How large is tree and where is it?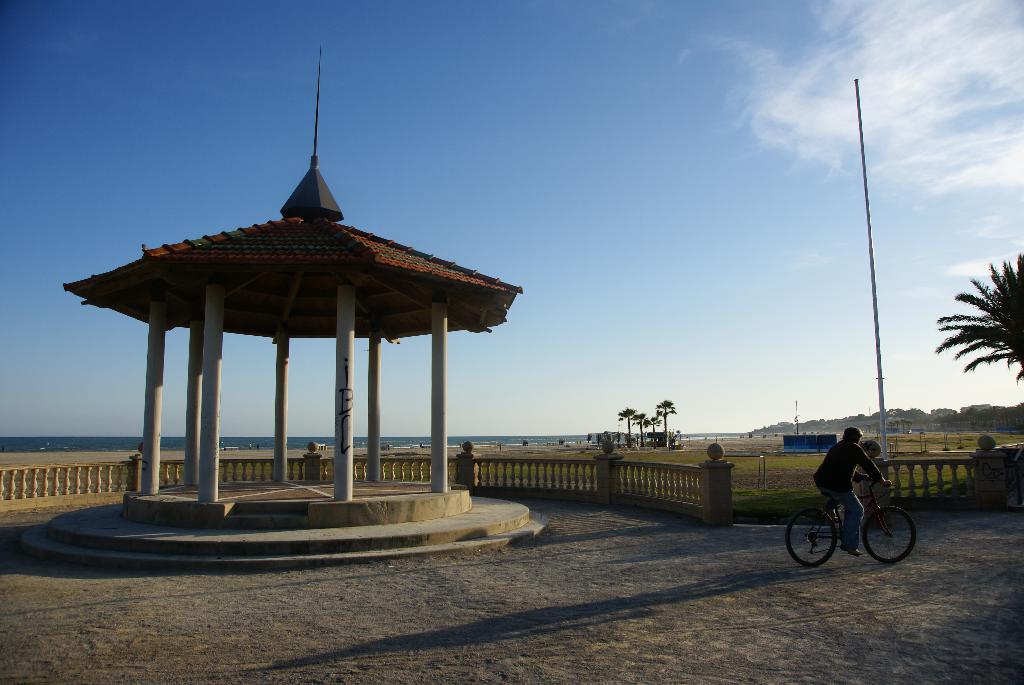
Bounding box: region(936, 233, 1021, 439).
